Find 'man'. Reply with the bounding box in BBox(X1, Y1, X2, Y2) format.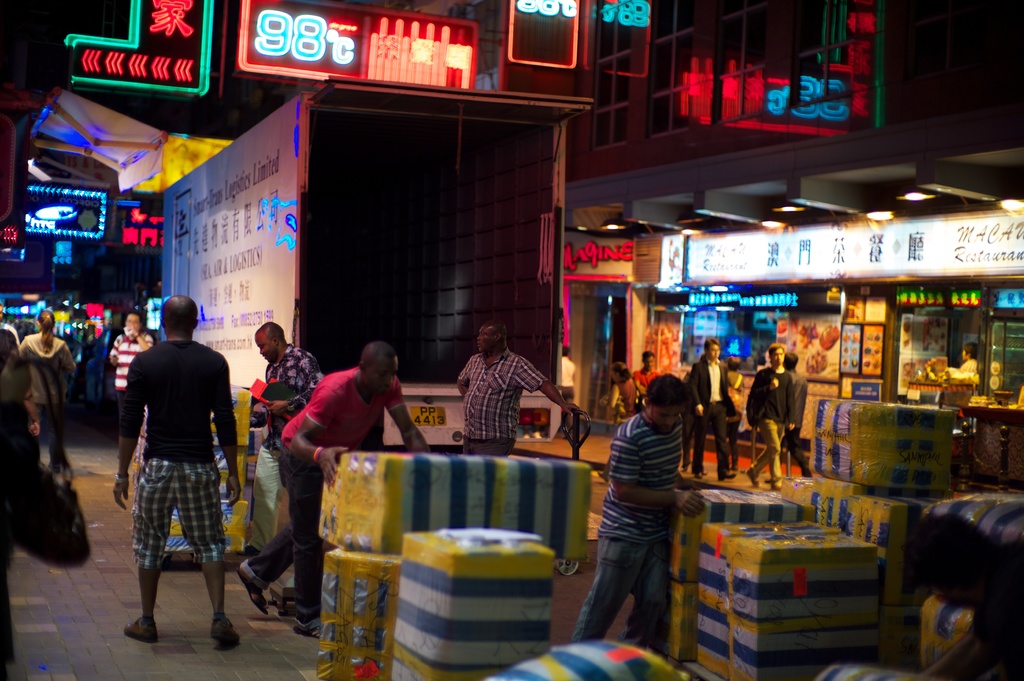
BBox(689, 335, 733, 481).
